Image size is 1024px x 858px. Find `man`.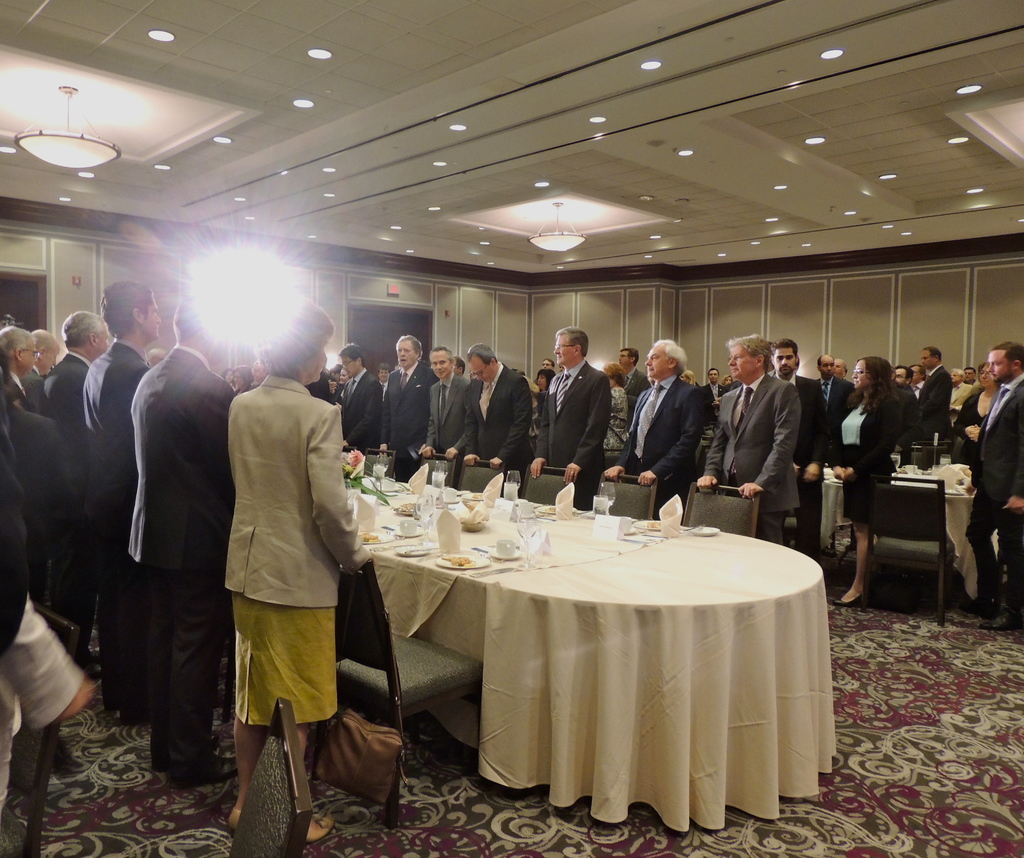
select_region(764, 337, 829, 556).
